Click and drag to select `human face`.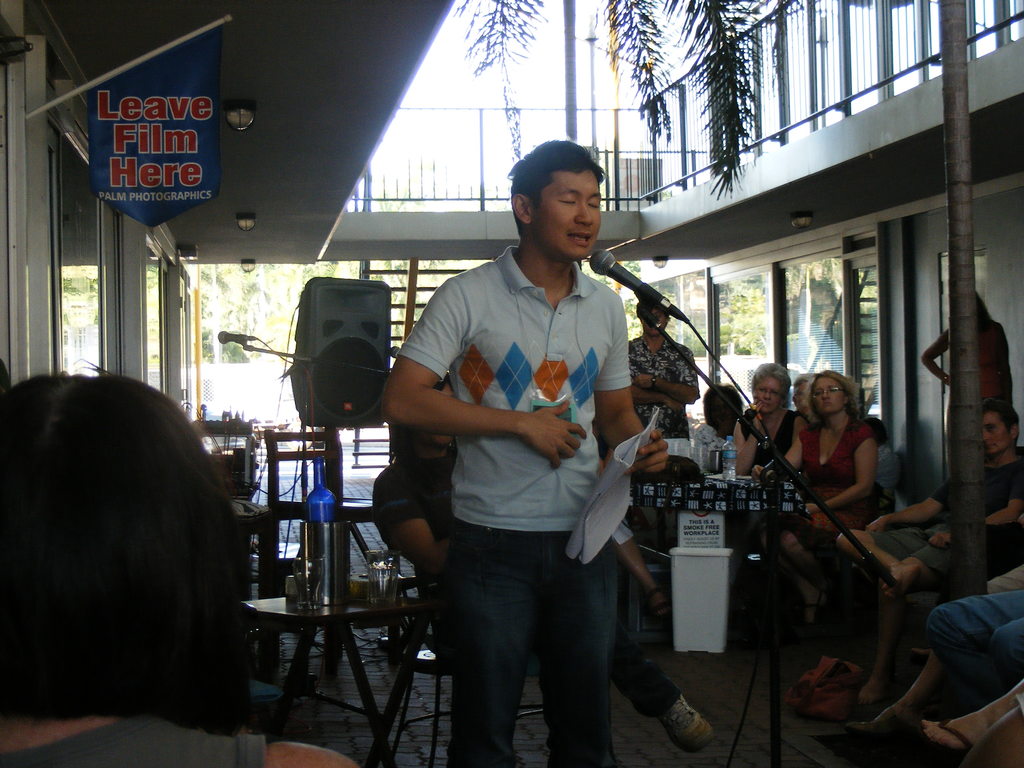
Selection: crop(416, 376, 449, 445).
